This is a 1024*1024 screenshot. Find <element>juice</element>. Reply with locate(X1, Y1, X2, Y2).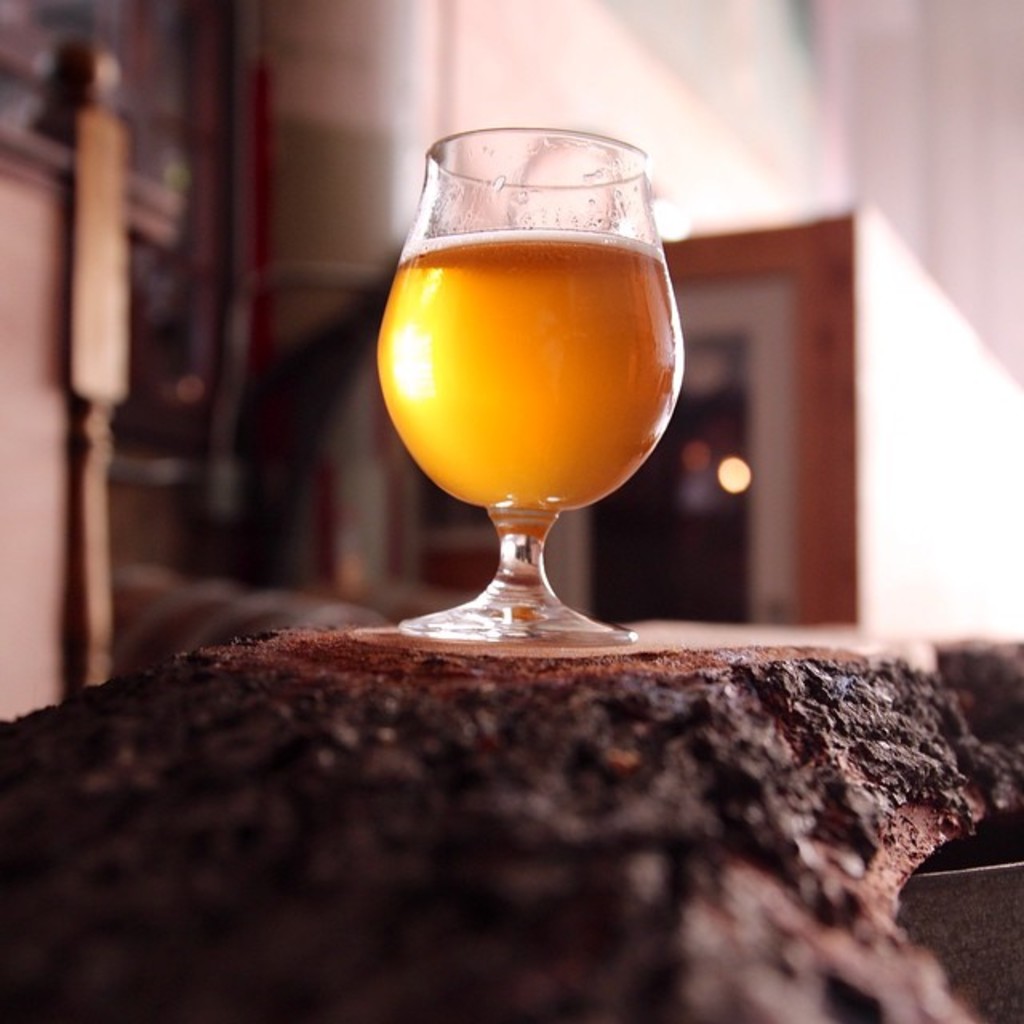
locate(373, 226, 683, 506).
